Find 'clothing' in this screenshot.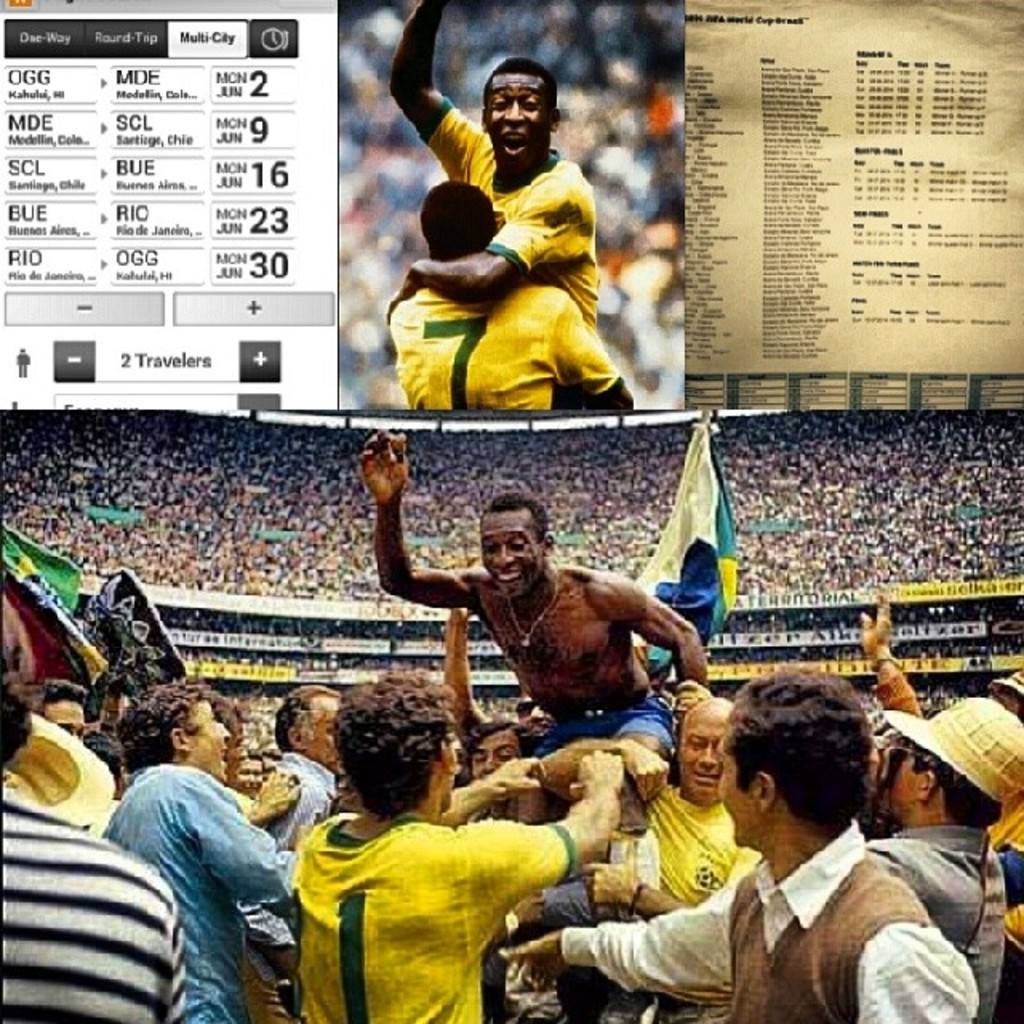
The bounding box for 'clothing' is <box>96,746,326,1022</box>.
